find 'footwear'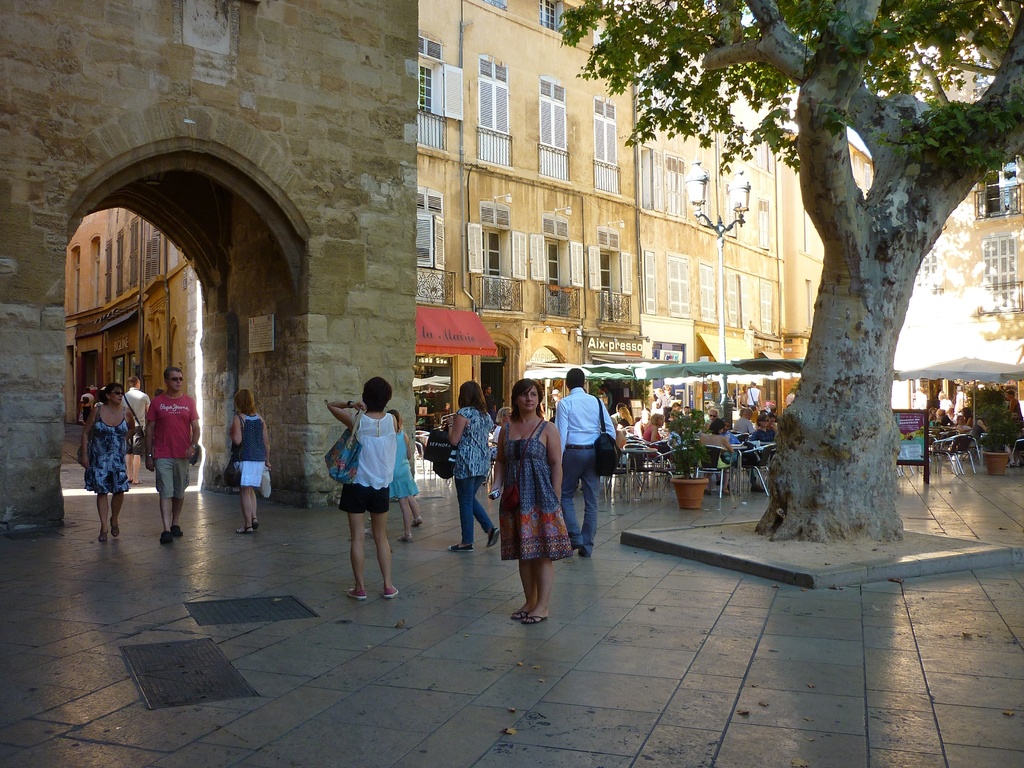
pyautogui.locateOnScreen(386, 585, 401, 600)
